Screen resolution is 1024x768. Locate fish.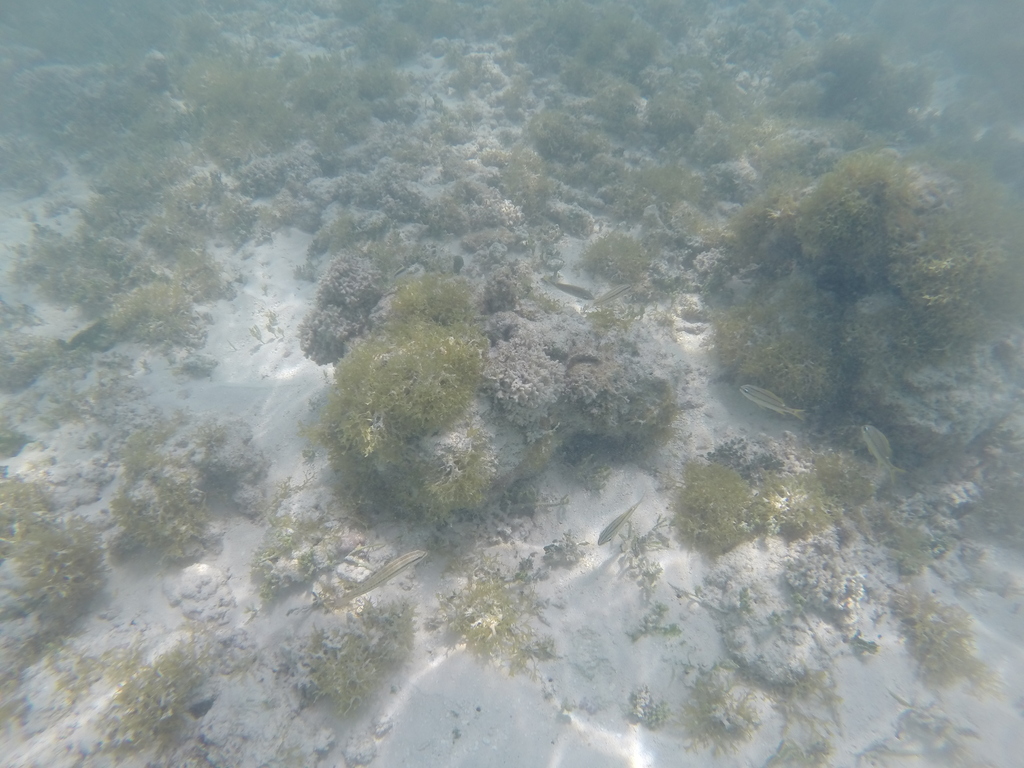
595,495,639,543.
